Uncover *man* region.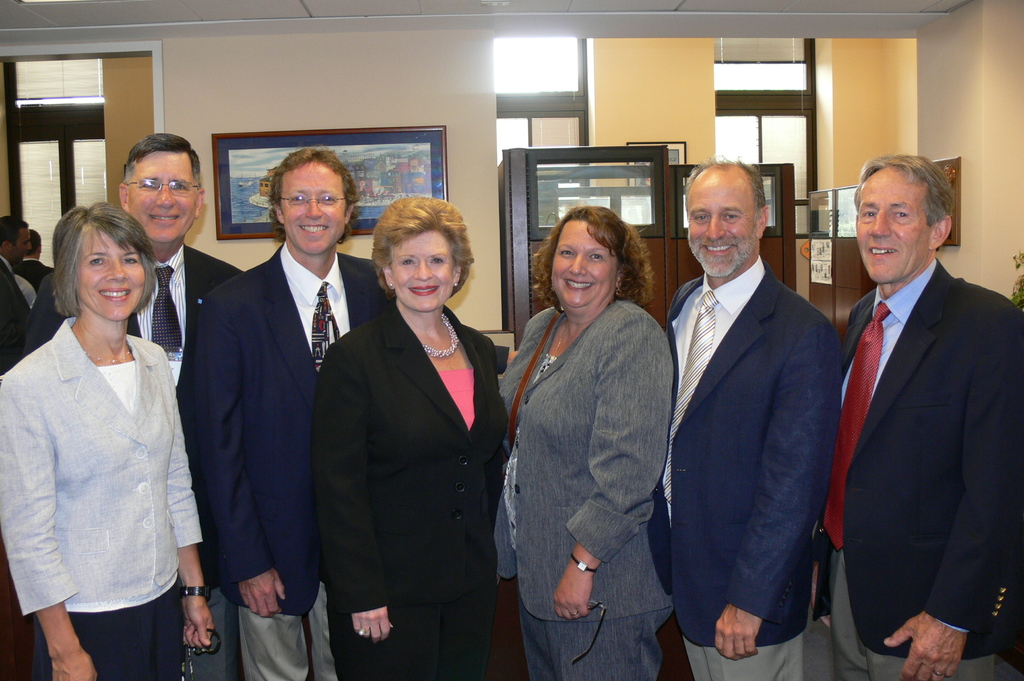
Uncovered: bbox(662, 143, 862, 680).
